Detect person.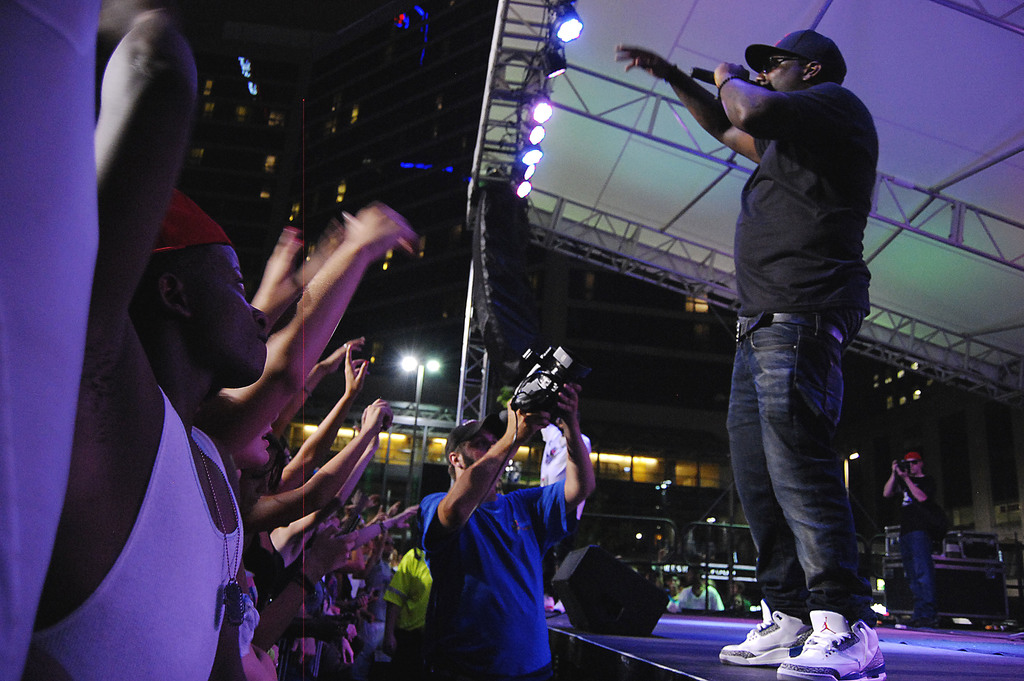
Detected at 417:382:601:680.
